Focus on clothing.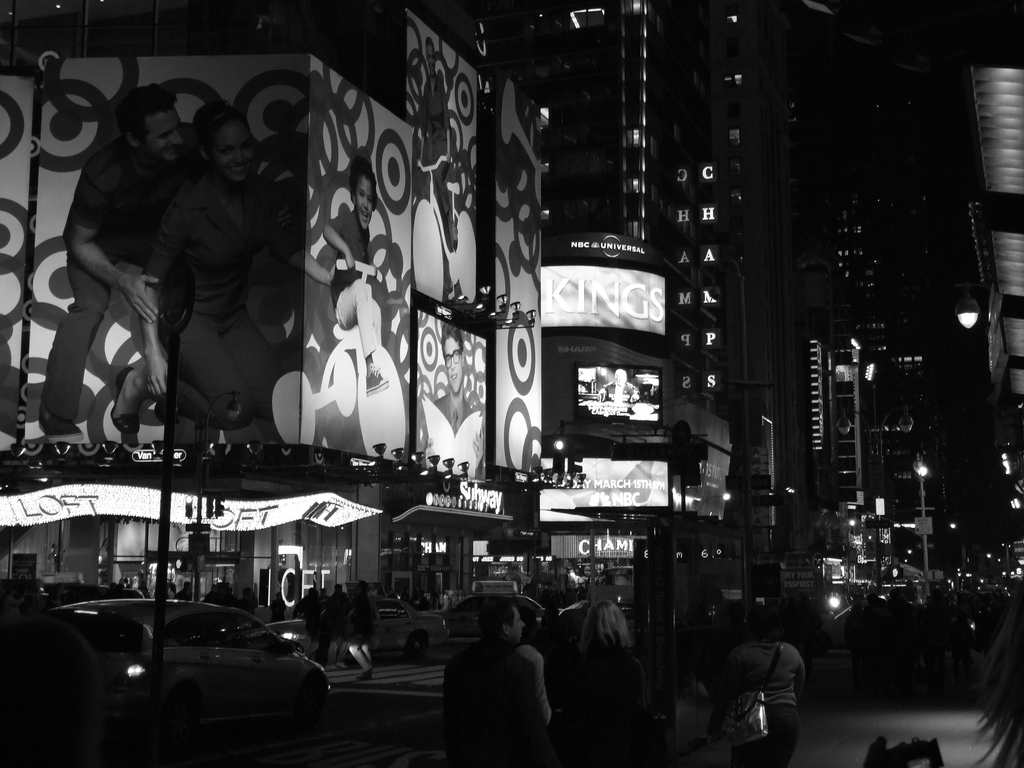
Focused at [left=422, top=78, right=455, bottom=217].
